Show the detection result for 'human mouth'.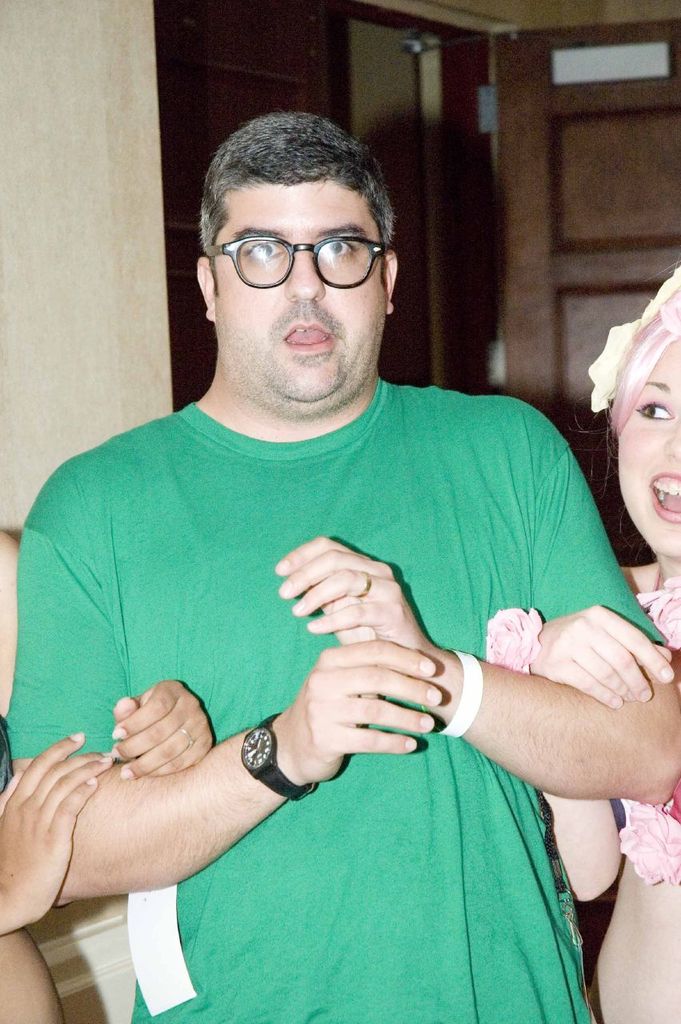
bbox=(283, 322, 333, 354).
